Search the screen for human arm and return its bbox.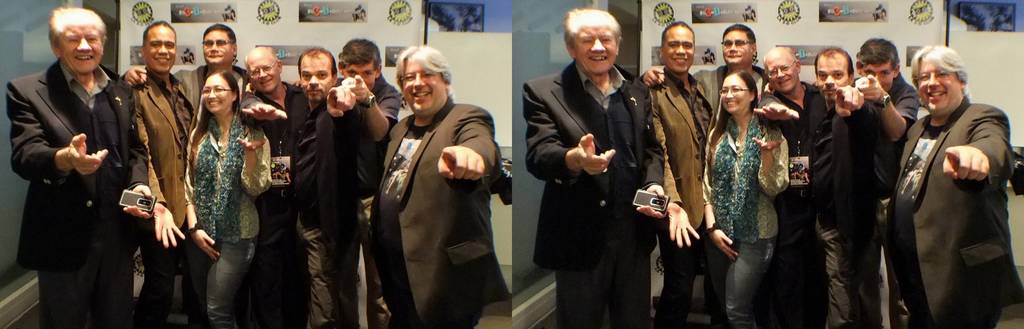
Found: region(138, 101, 187, 249).
